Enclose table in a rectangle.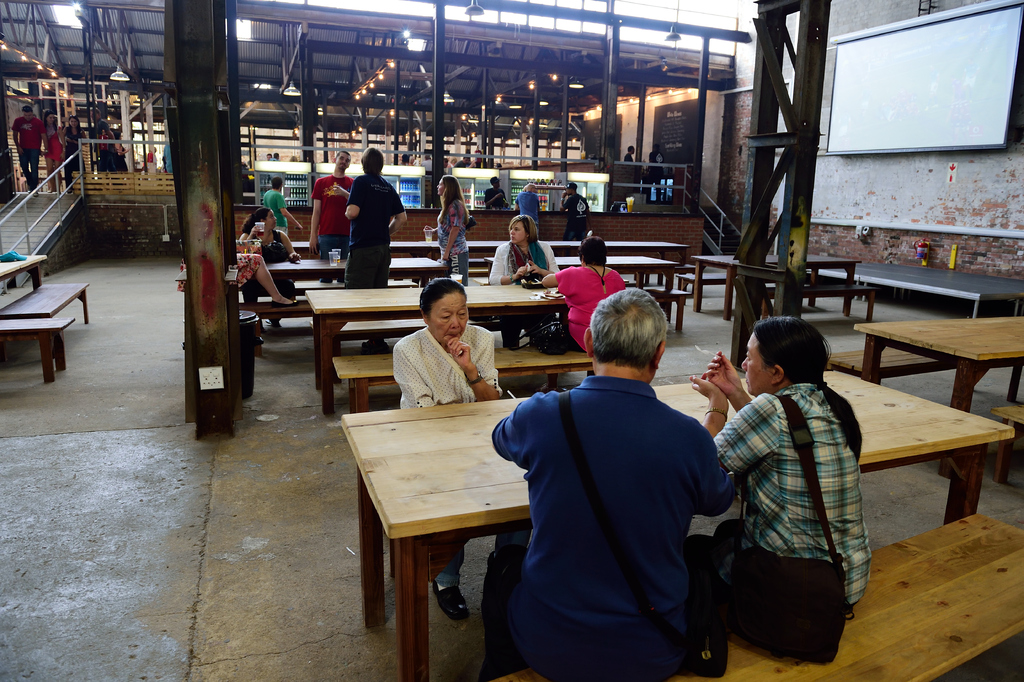
0/316/73/383.
